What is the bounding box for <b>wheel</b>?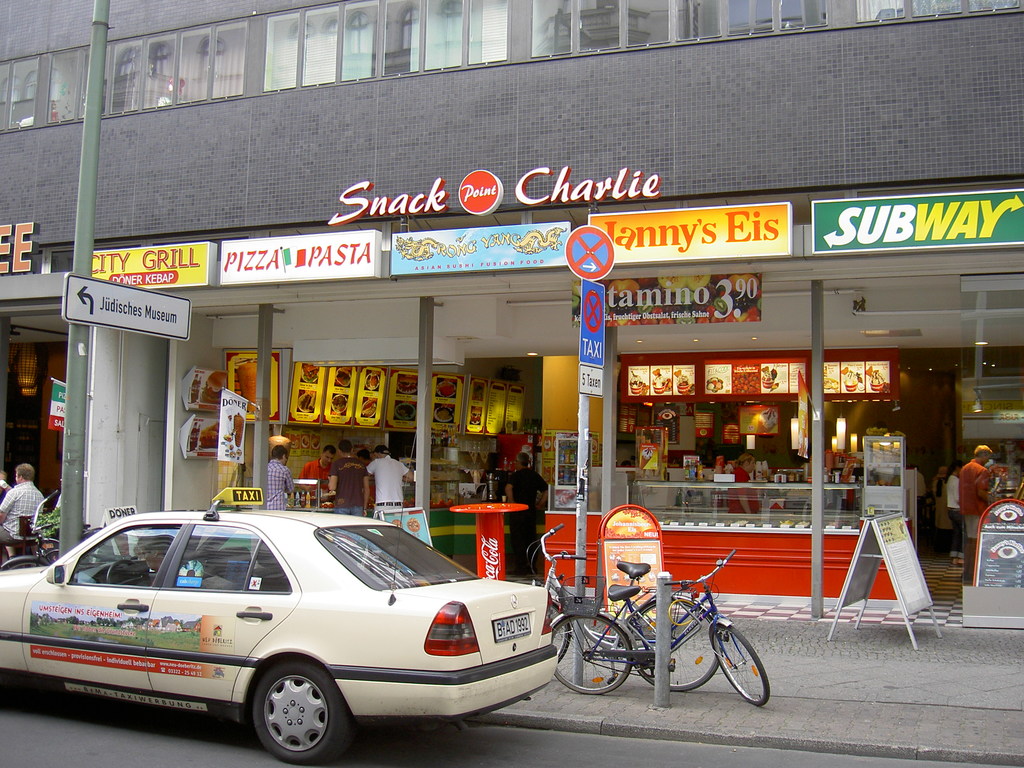
region(228, 677, 330, 758).
